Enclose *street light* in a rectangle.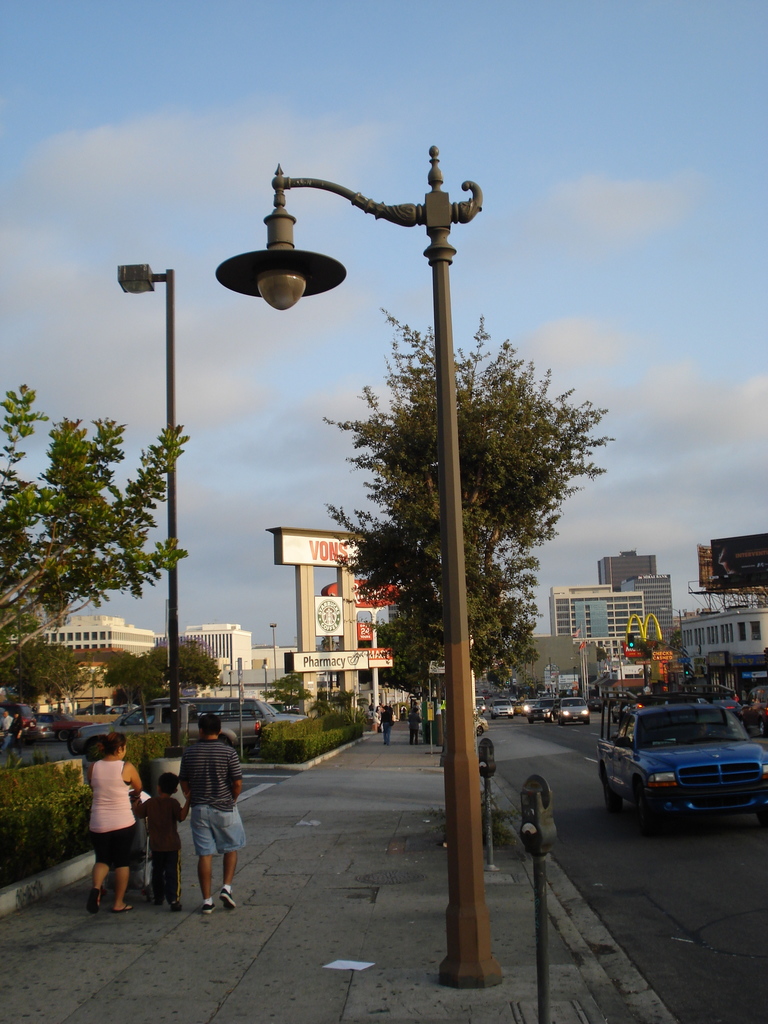
<box>268,621,278,694</box>.
